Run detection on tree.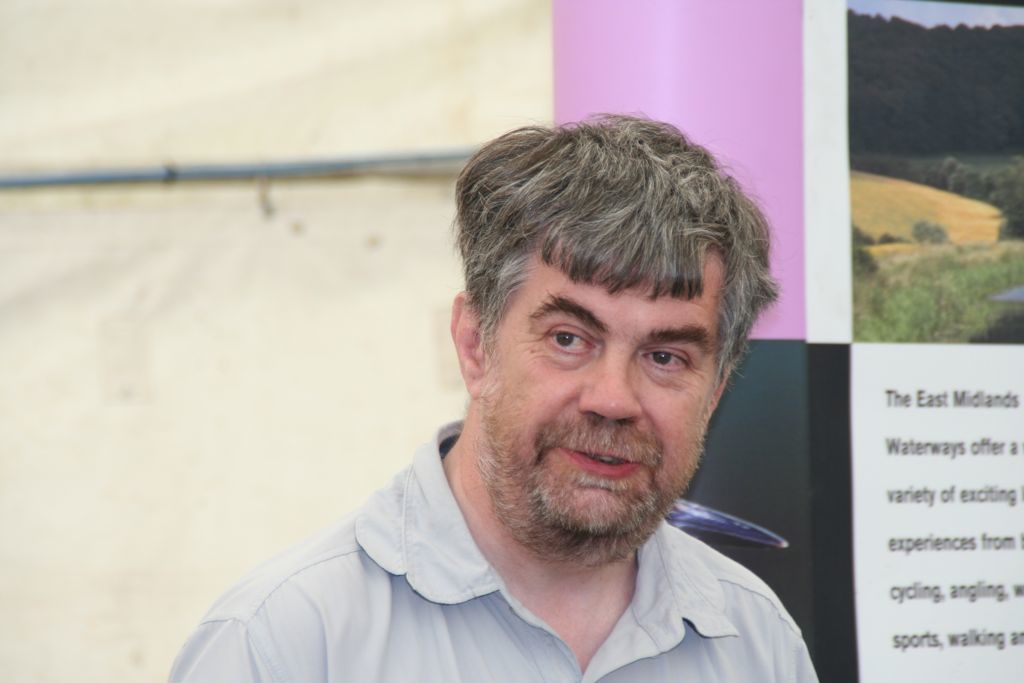
Result: <region>849, 252, 1018, 344</region>.
